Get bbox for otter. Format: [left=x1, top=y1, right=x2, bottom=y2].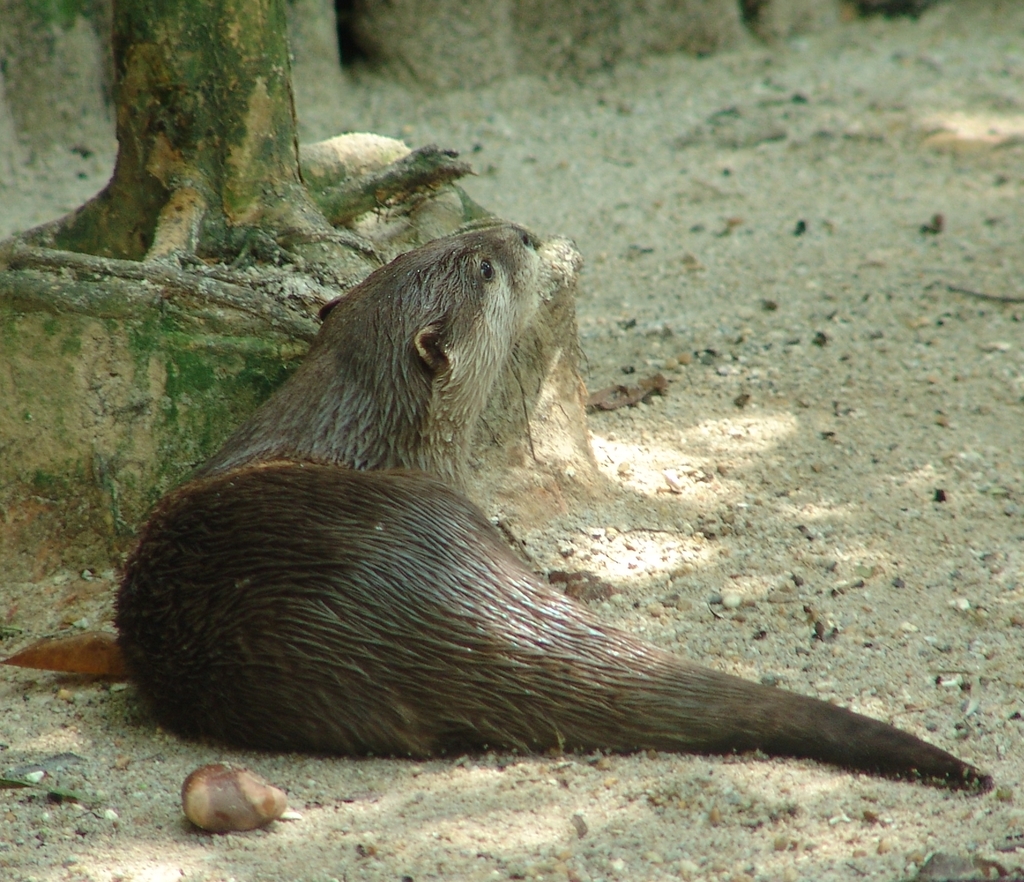
[left=126, top=236, right=945, bottom=817].
